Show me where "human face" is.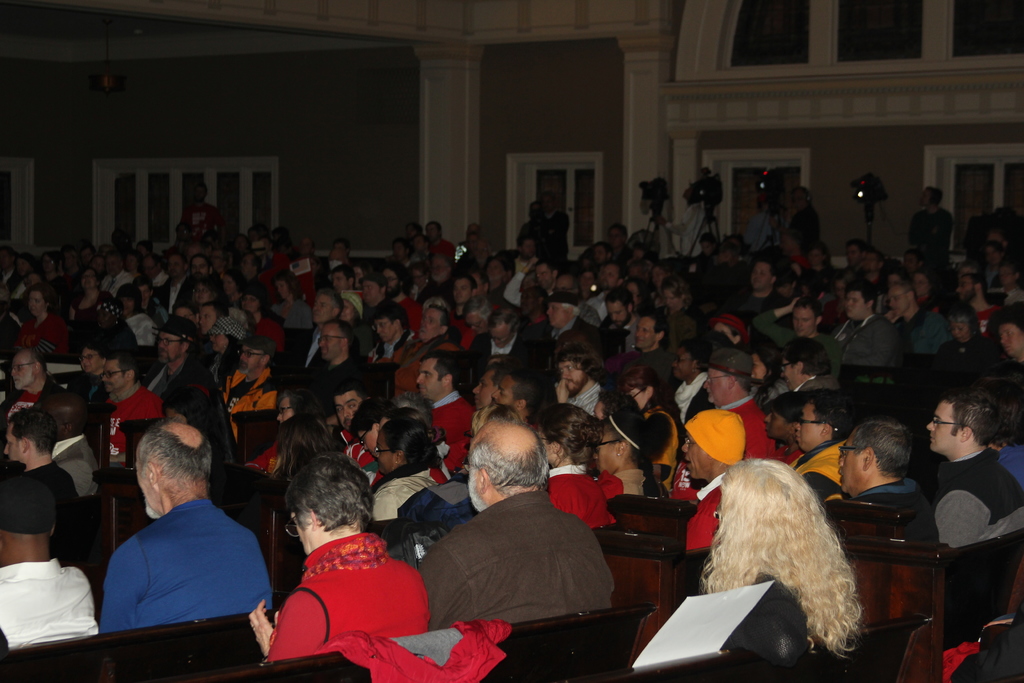
"human face" is at (417, 308, 440, 340).
